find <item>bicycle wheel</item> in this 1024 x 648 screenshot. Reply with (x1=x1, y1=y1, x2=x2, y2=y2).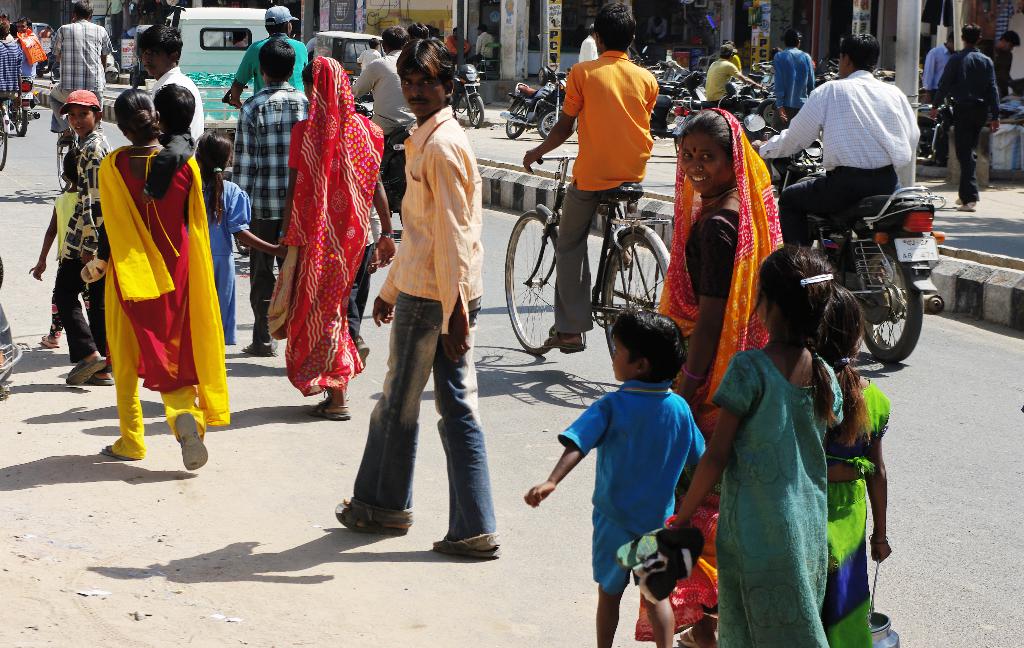
(x1=604, y1=229, x2=668, y2=359).
